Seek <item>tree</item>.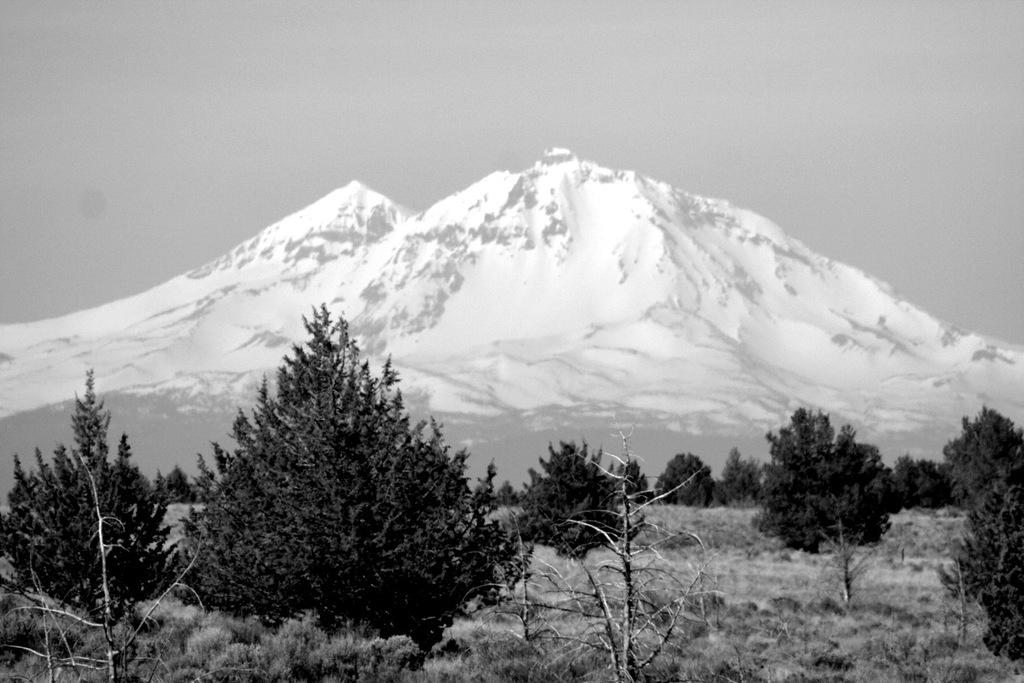
(749, 407, 899, 554).
